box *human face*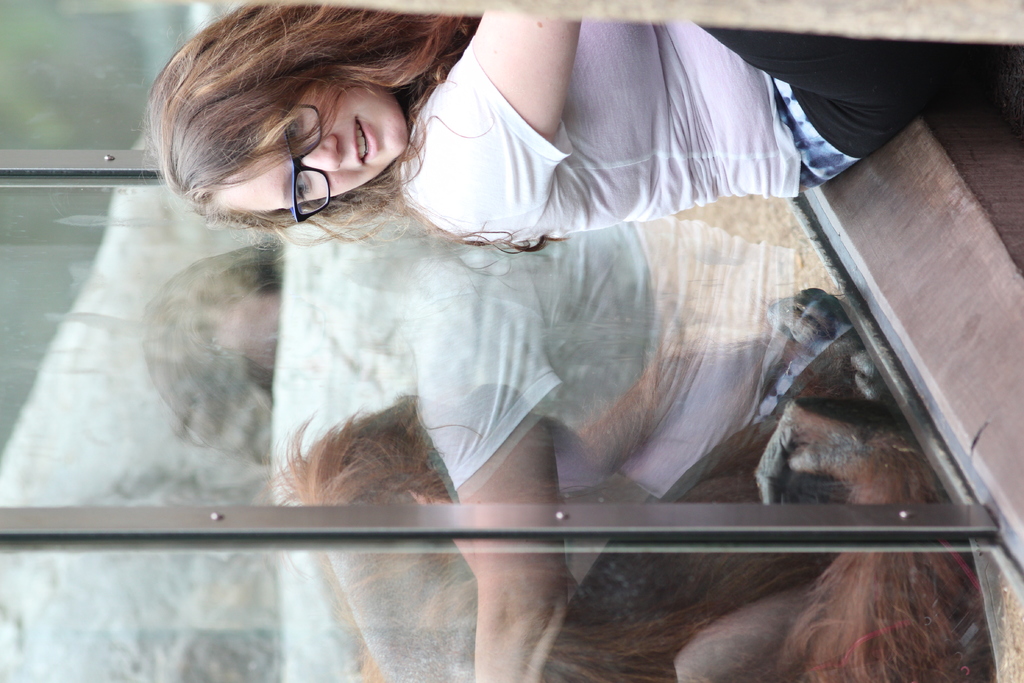
pyautogui.locateOnScreen(214, 78, 412, 210)
